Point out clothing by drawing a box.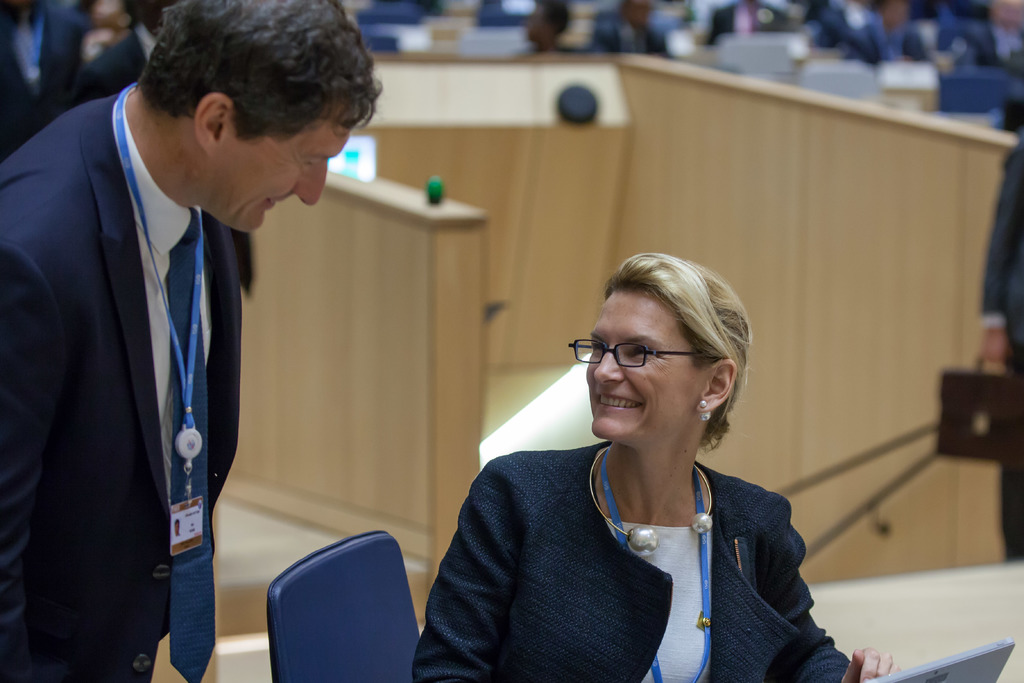
[893, 16, 942, 63].
